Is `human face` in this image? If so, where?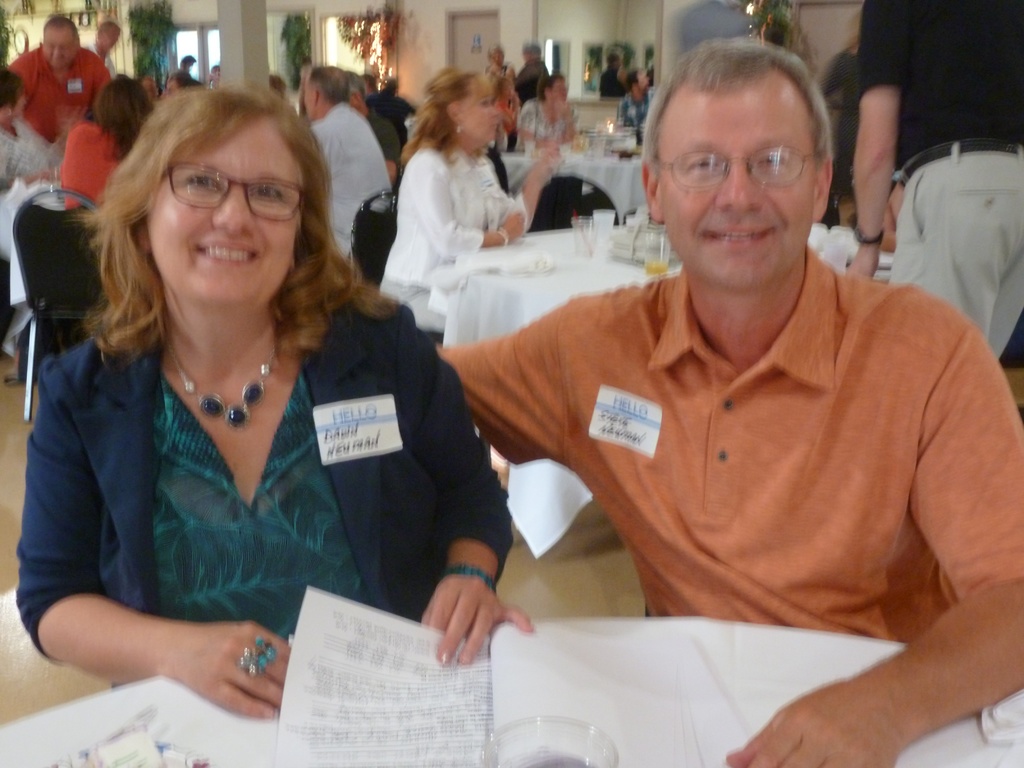
Yes, at [left=639, top=73, right=647, bottom=90].
